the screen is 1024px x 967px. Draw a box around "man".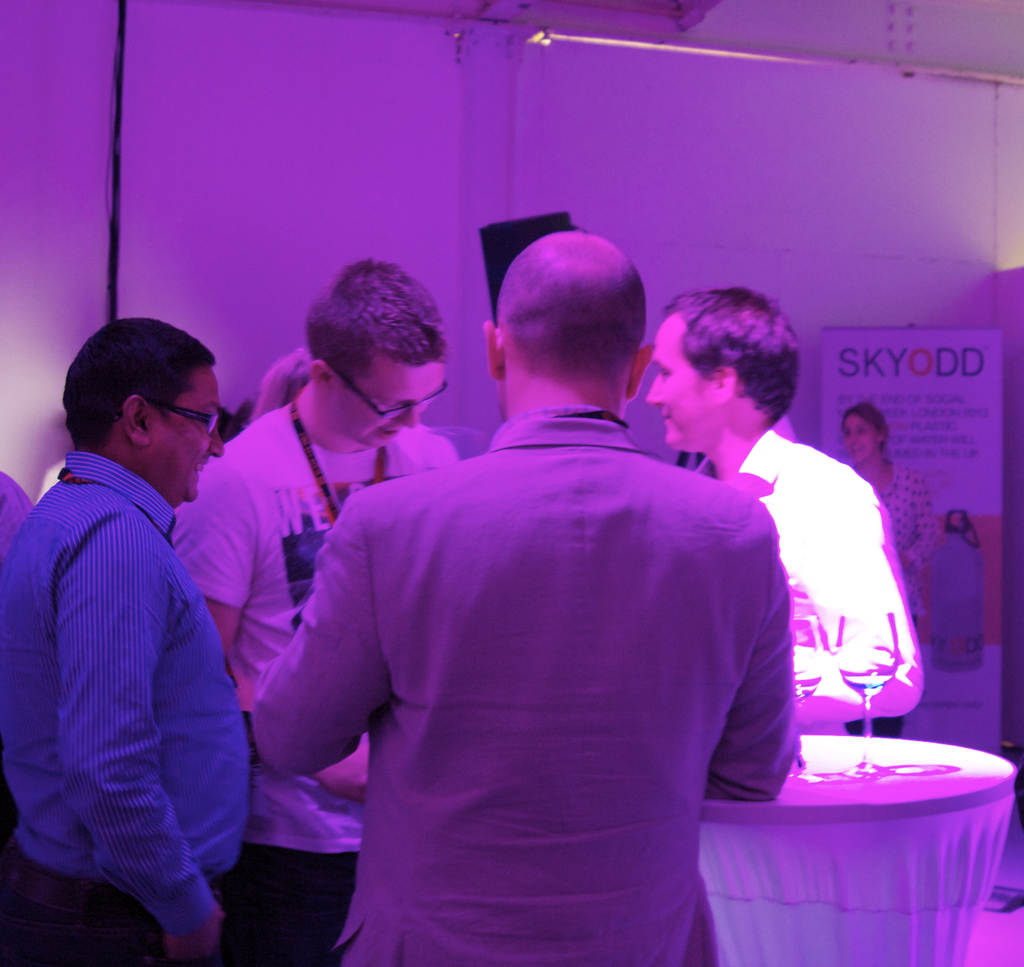
Rect(0, 315, 252, 966).
